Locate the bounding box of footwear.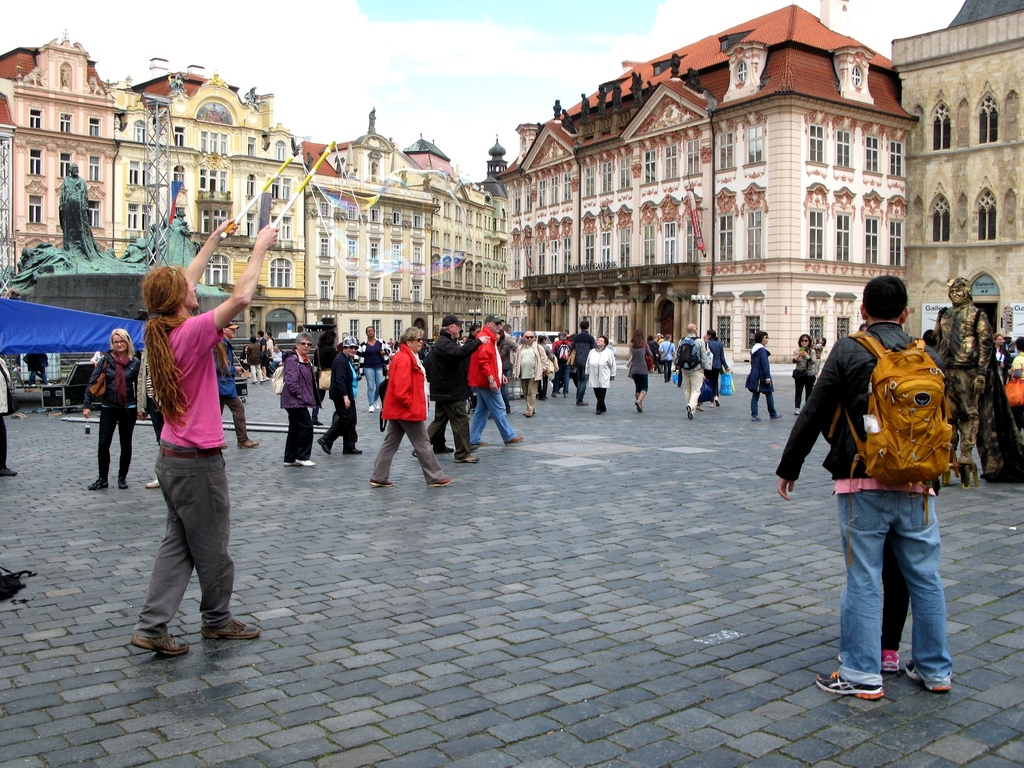
Bounding box: select_region(502, 435, 524, 444).
